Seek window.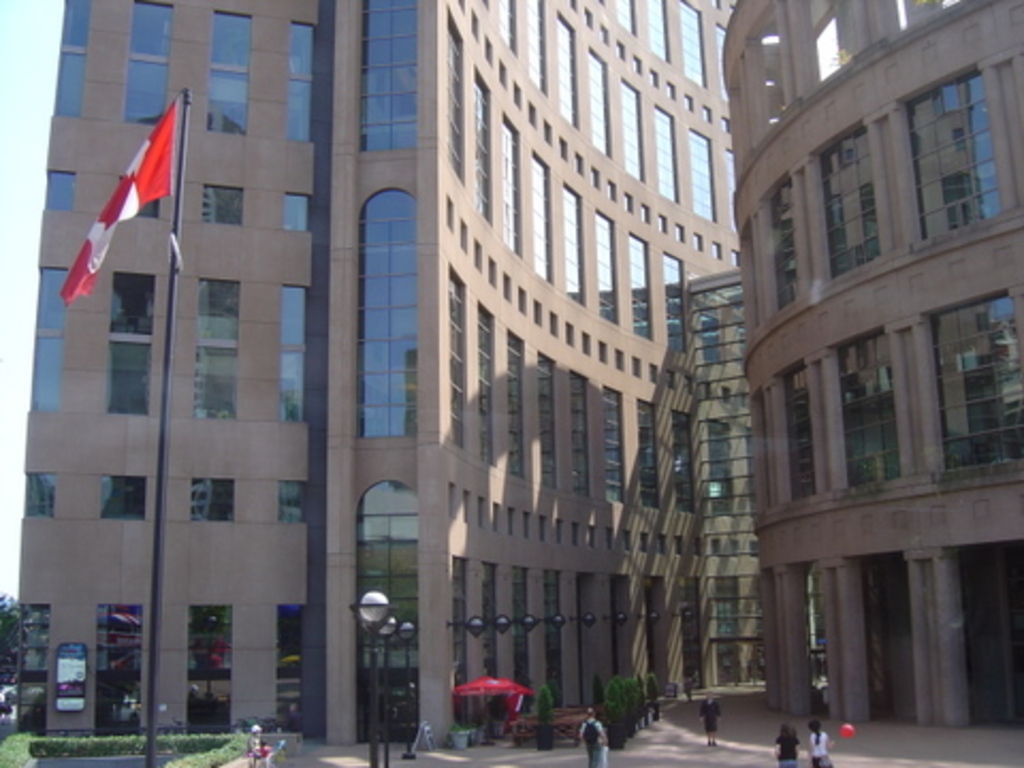
left=209, top=70, right=247, bottom=132.
